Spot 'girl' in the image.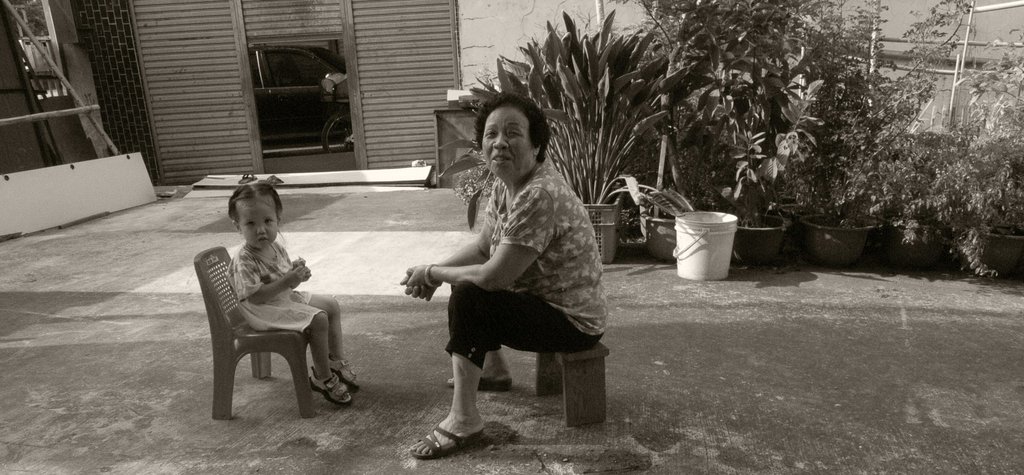
'girl' found at 228:182:358:403.
